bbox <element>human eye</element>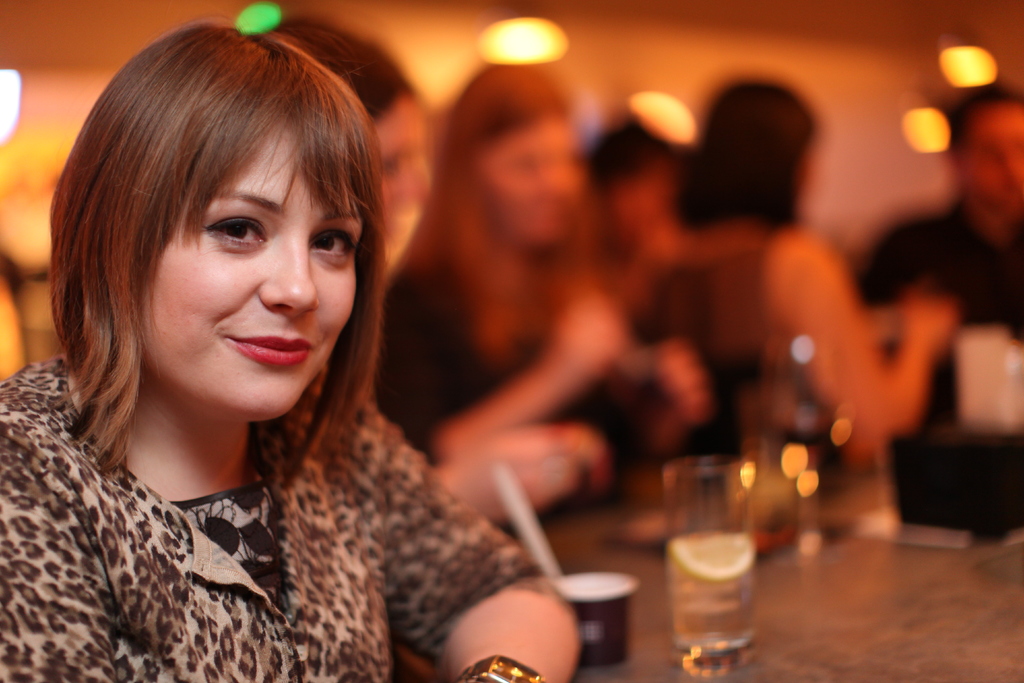
x1=308 y1=219 x2=360 y2=273
